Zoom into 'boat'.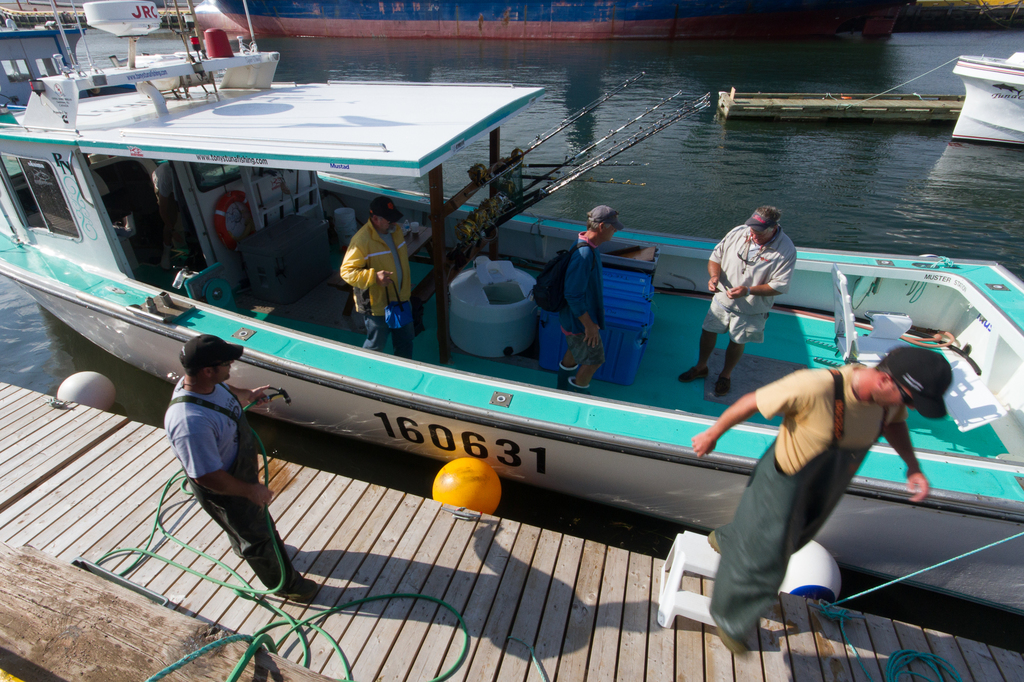
Zoom target: select_region(0, 0, 1023, 616).
